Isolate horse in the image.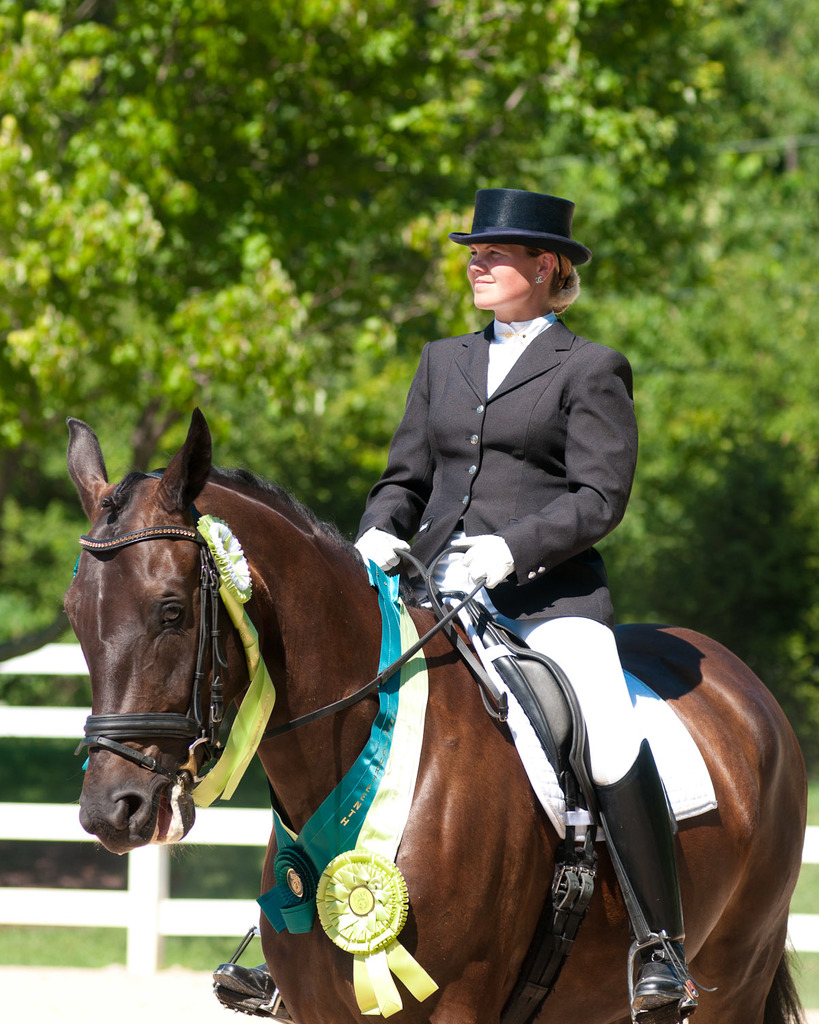
Isolated region: {"left": 62, "top": 412, "right": 814, "bottom": 1023}.
